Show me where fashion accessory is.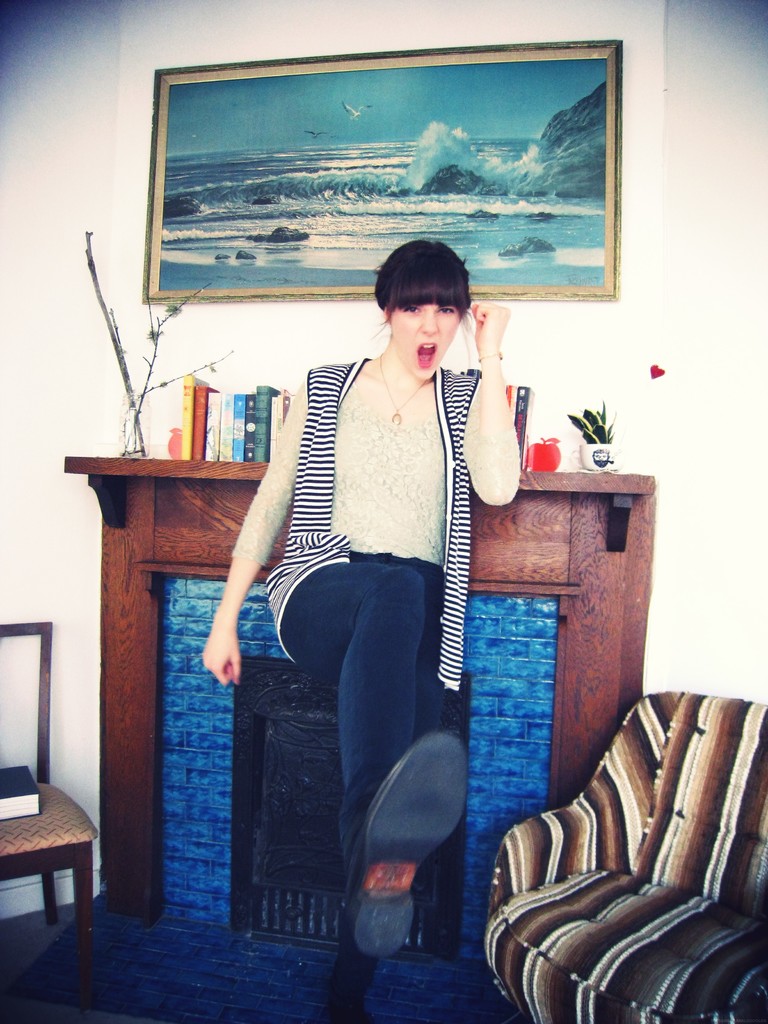
fashion accessory is at region(373, 356, 433, 431).
